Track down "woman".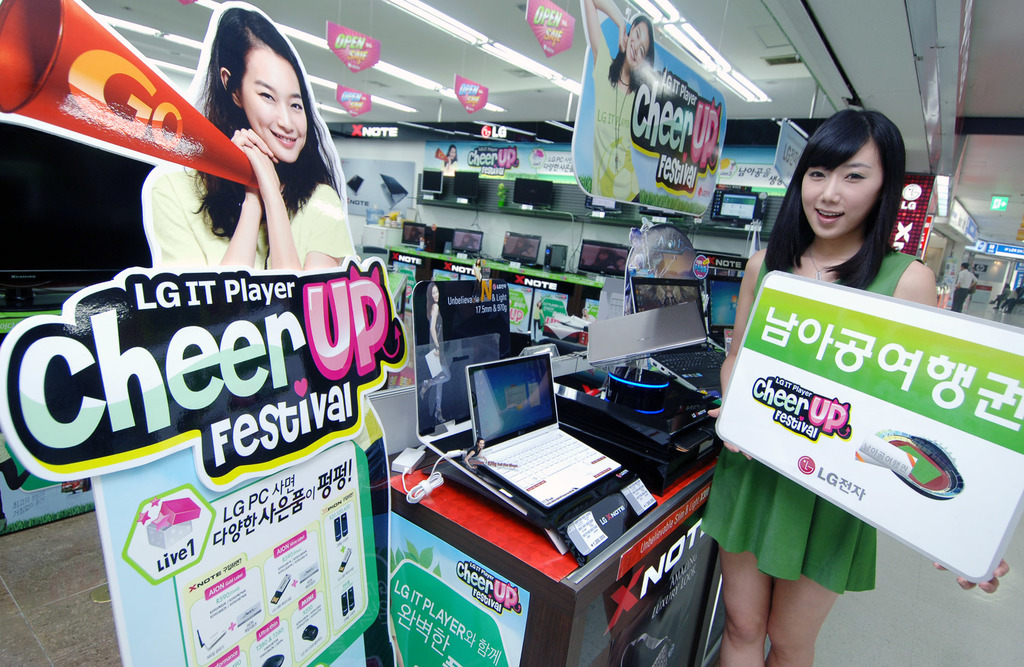
Tracked to [578,0,666,204].
